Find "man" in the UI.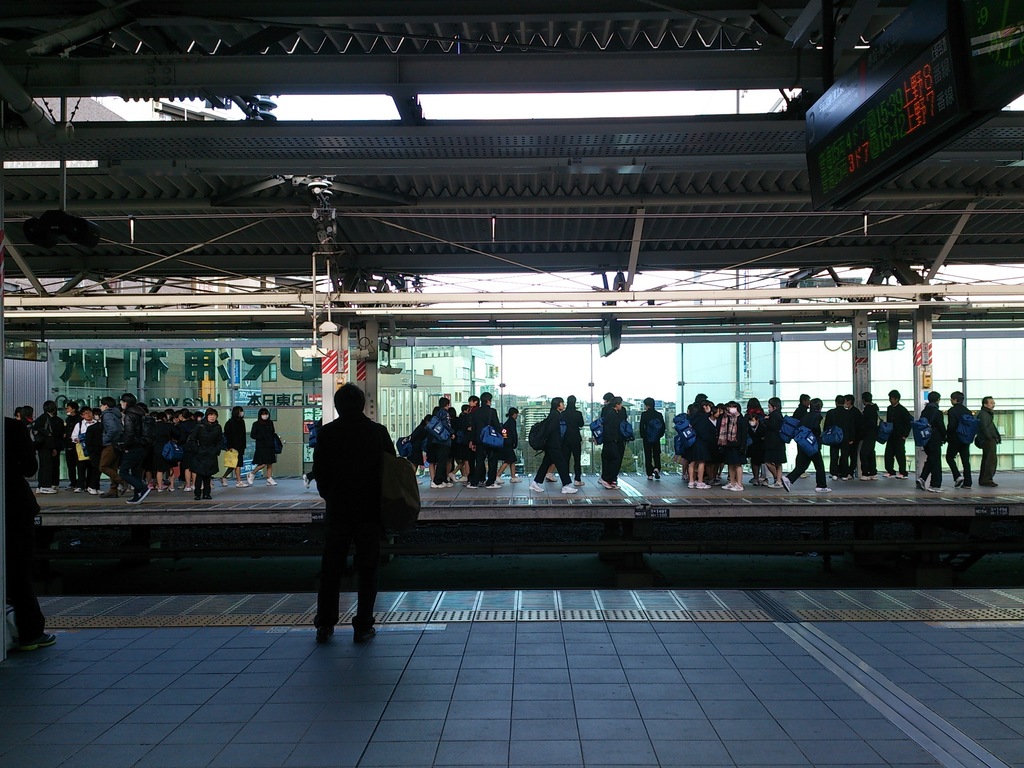
UI element at [x1=842, y1=395, x2=857, y2=482].
